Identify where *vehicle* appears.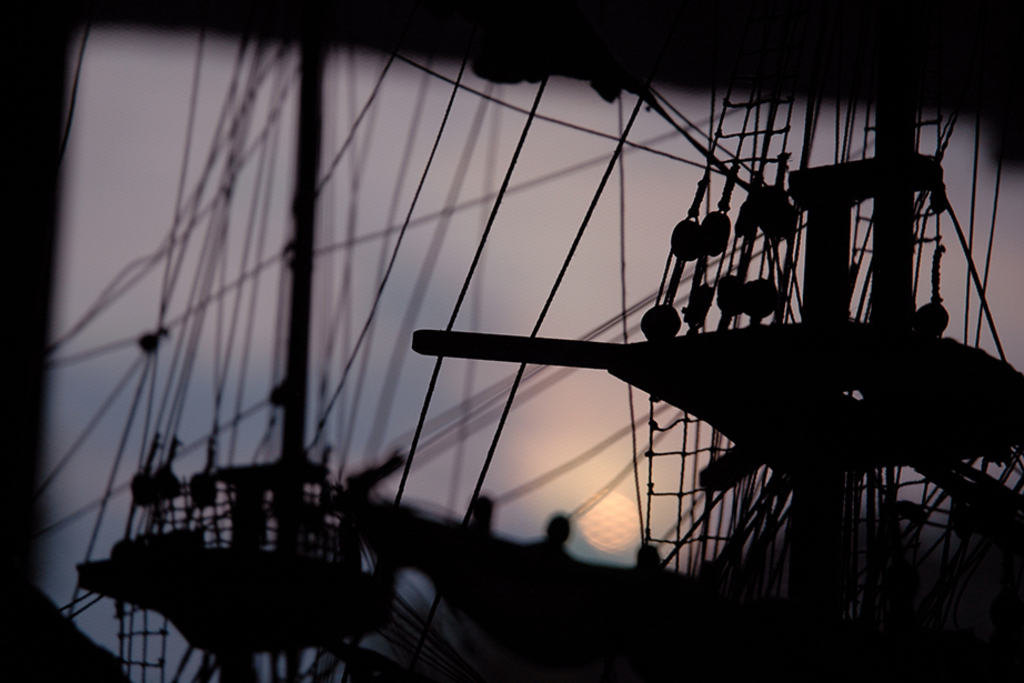
Appears at select_region(0, 0, 1023, 682).
